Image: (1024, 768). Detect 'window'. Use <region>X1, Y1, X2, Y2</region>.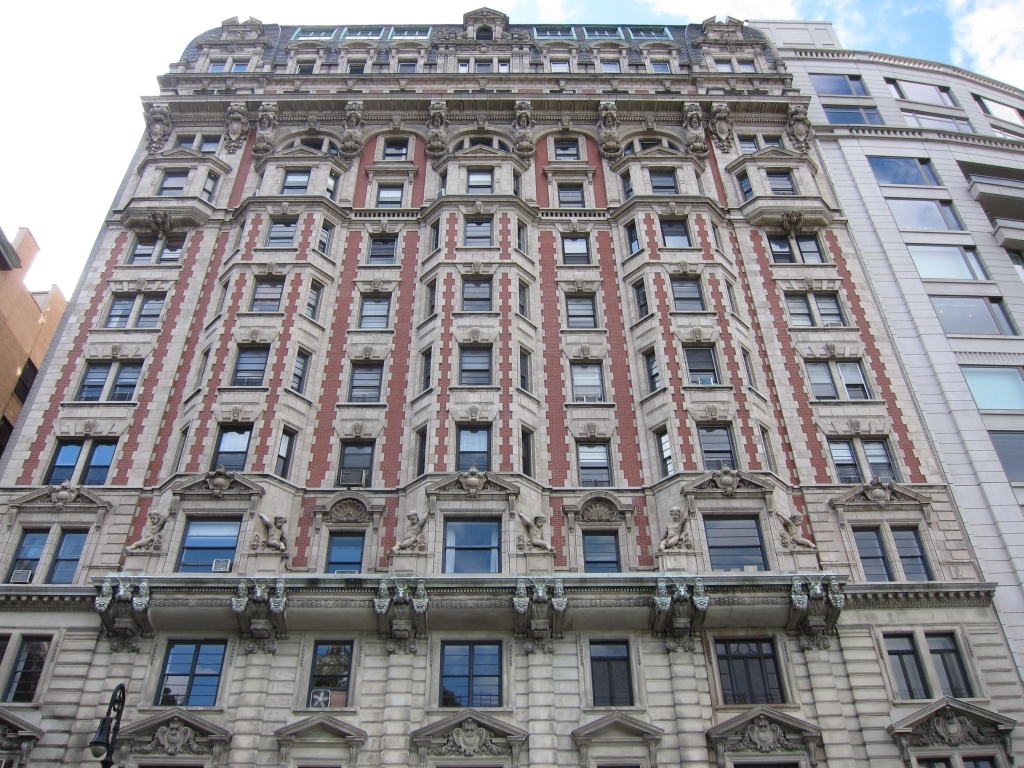
<region>980, 93, 1023, 125</region>.
